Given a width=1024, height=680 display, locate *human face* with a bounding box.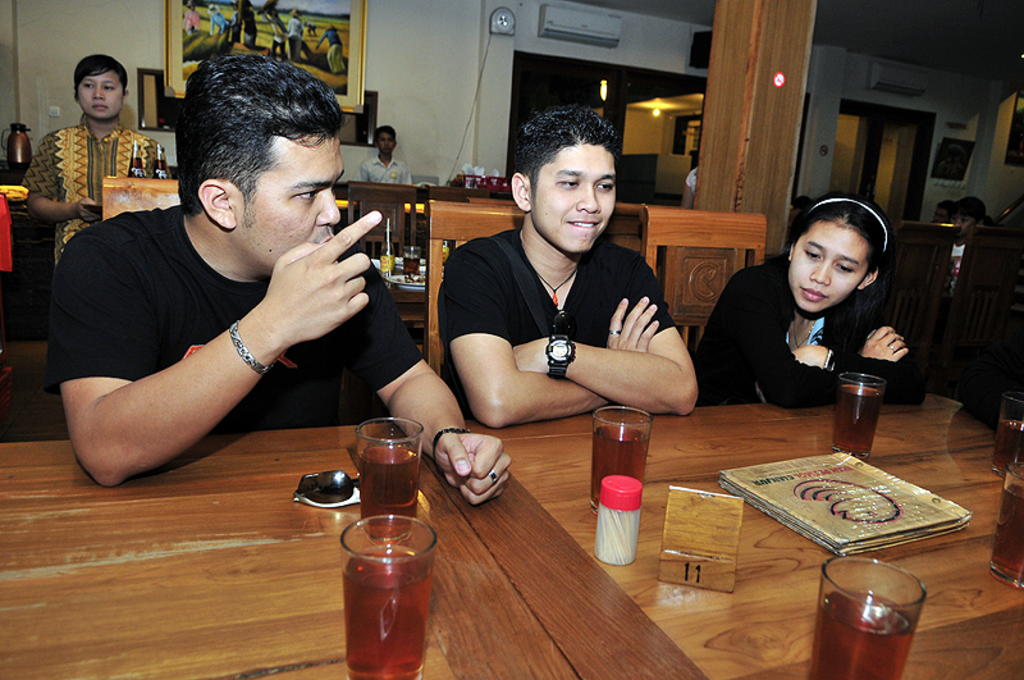
Located: x1=379 y1=131 x2=394 y2=152.
